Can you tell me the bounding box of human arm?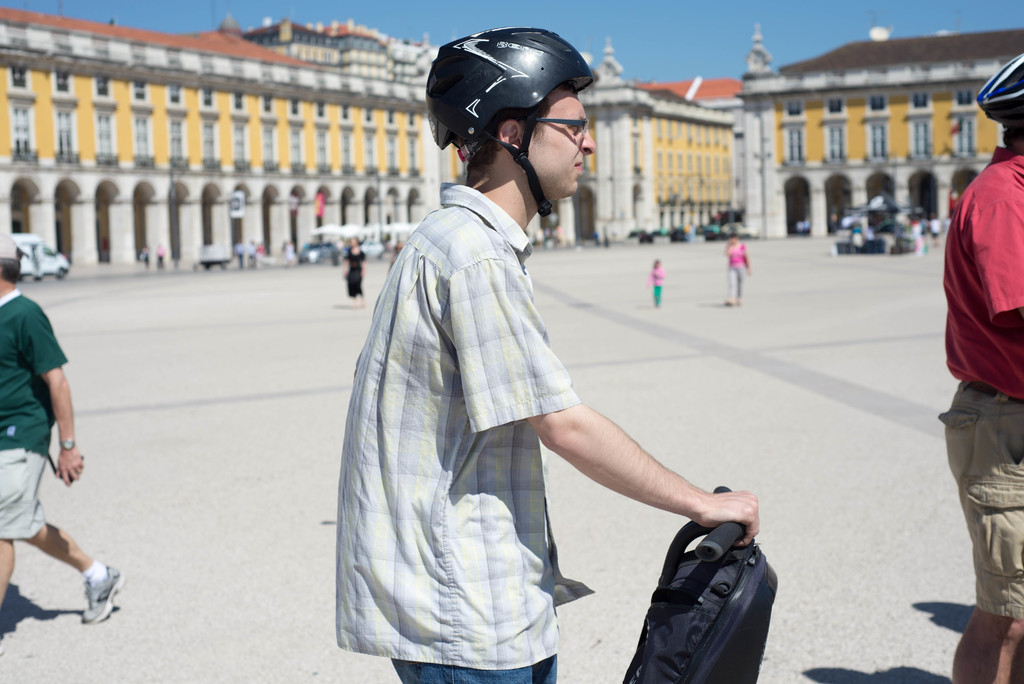
region(343, 253, 348, 282).
